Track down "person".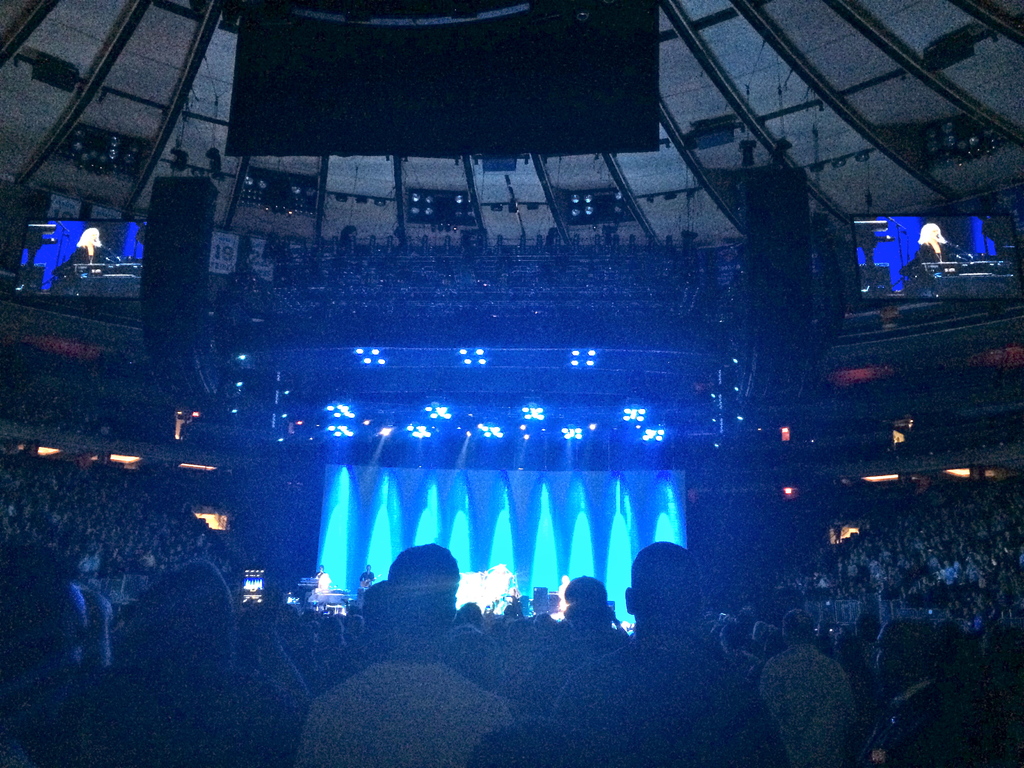
Tracked to 545:534:776:767.
